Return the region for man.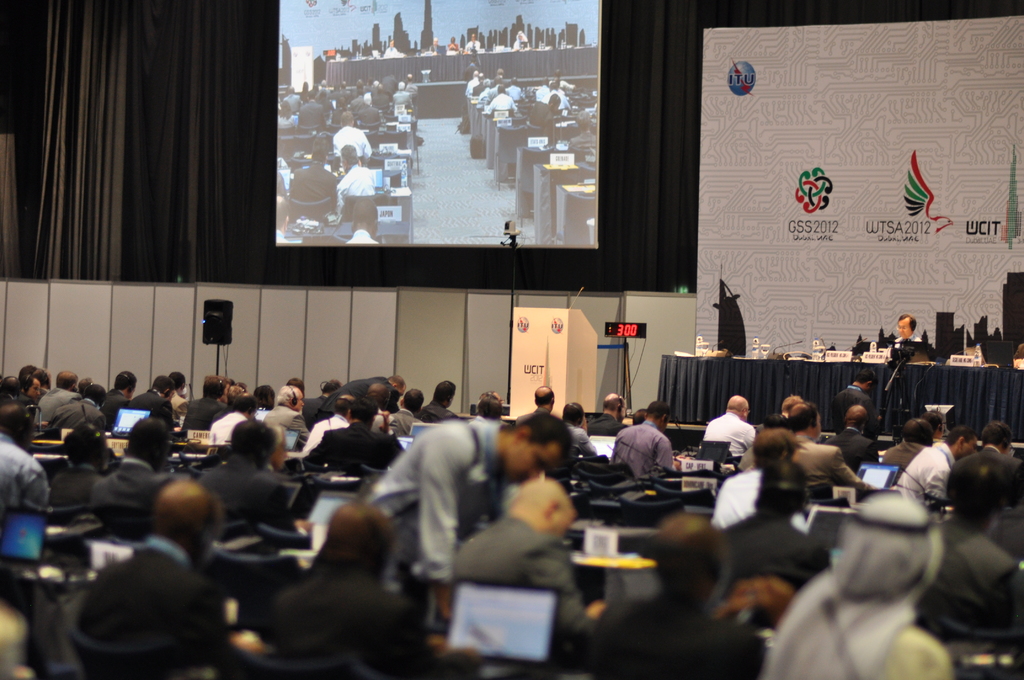
[935, 448, 1023, 652].
